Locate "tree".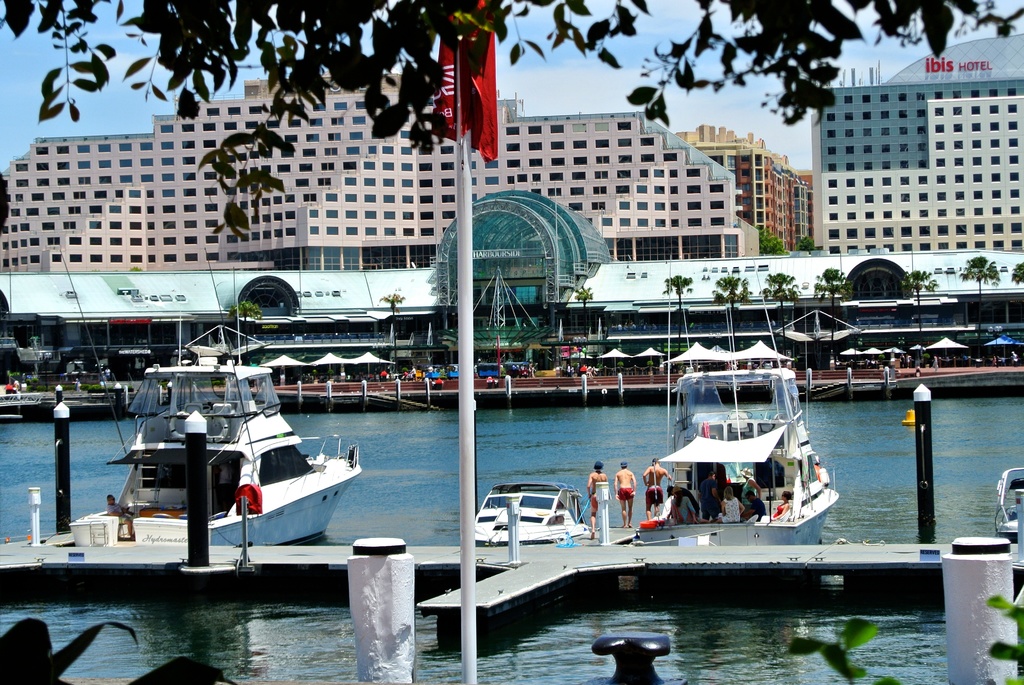
Bounding box: l=0, t=0, r=1023, b=237.
